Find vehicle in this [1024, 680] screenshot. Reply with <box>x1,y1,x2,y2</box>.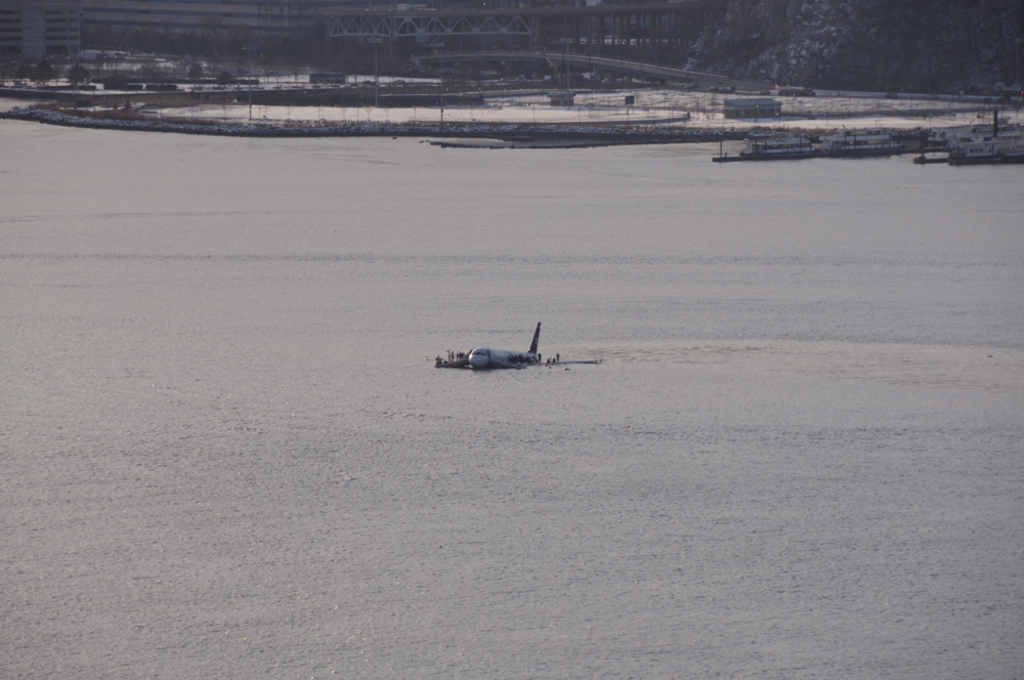
<box>456,317,595,380</box>.
